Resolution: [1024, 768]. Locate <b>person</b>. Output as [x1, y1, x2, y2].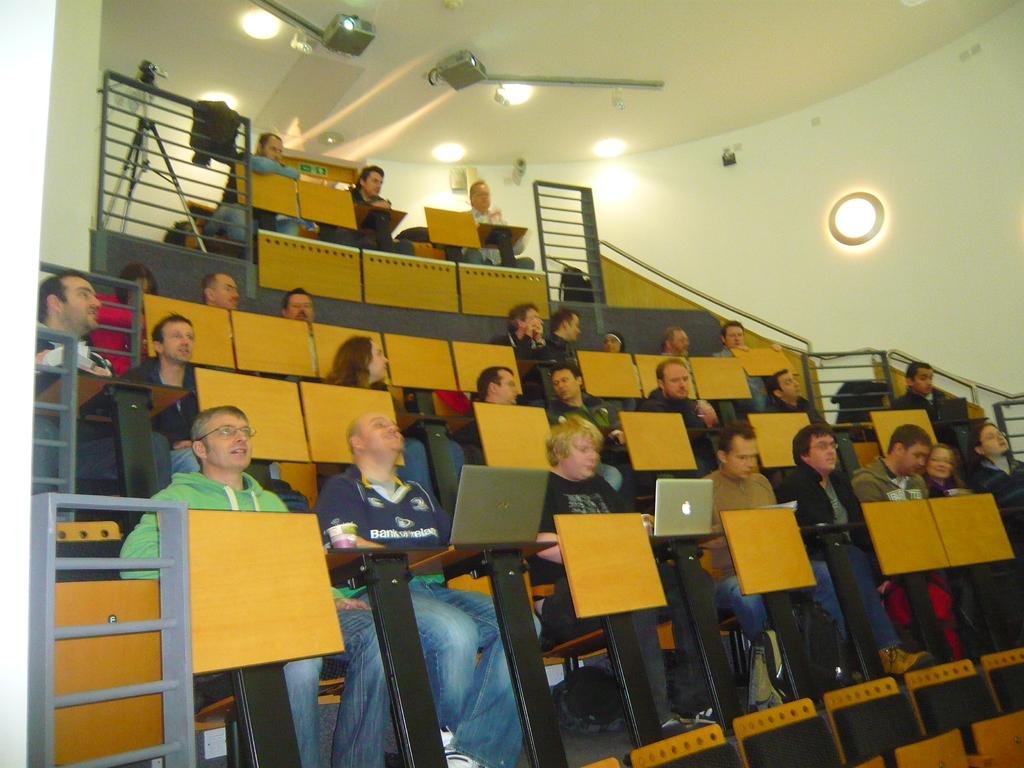
[963, 416, 1023, 647].
